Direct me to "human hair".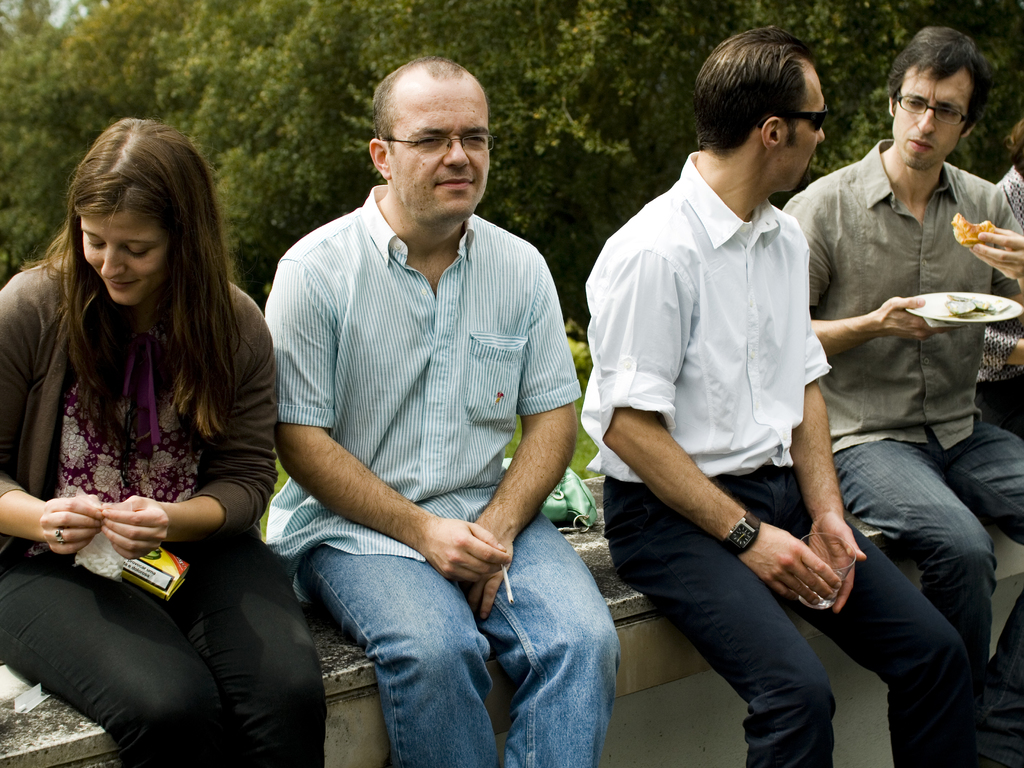
Direction: left=372, top=54, right=490, bottom=139.
